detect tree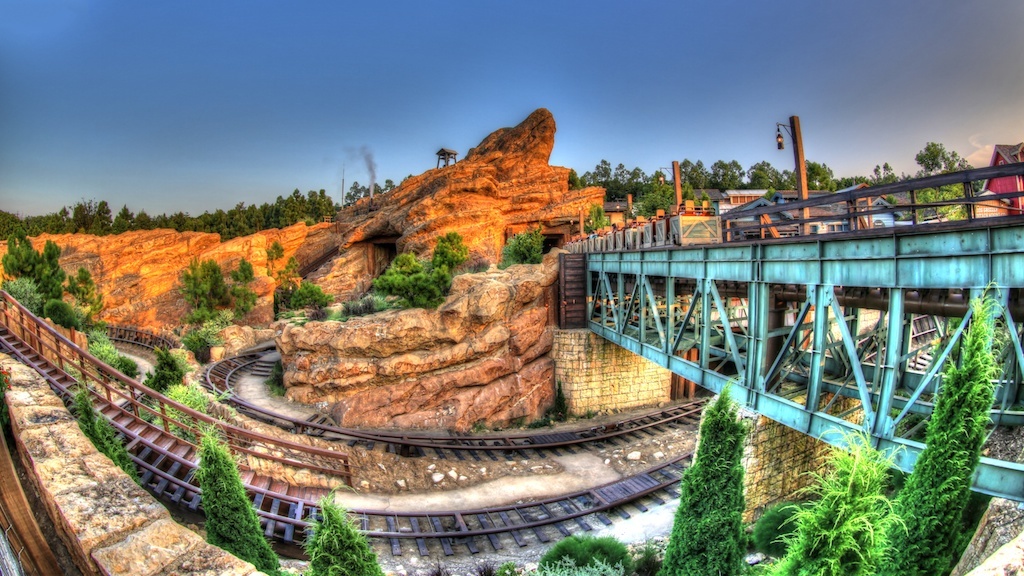
bbox=[307, 482, 386, 575]
